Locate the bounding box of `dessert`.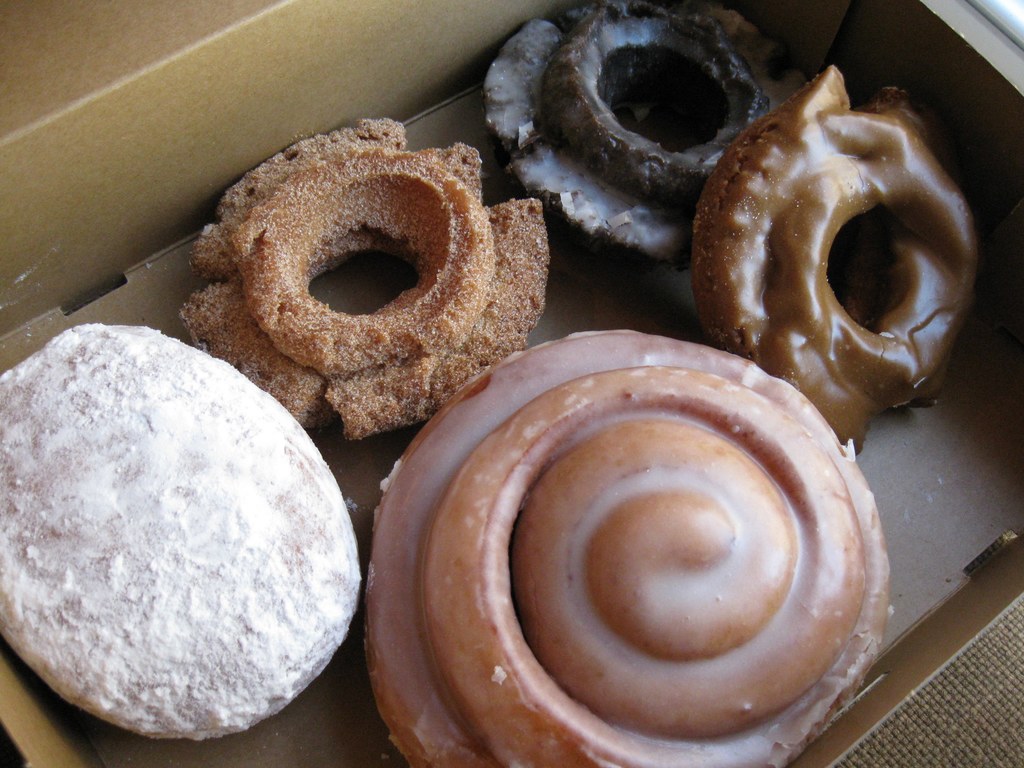
Bounding box: [left=399, top=341, right=872, bottom=767].
